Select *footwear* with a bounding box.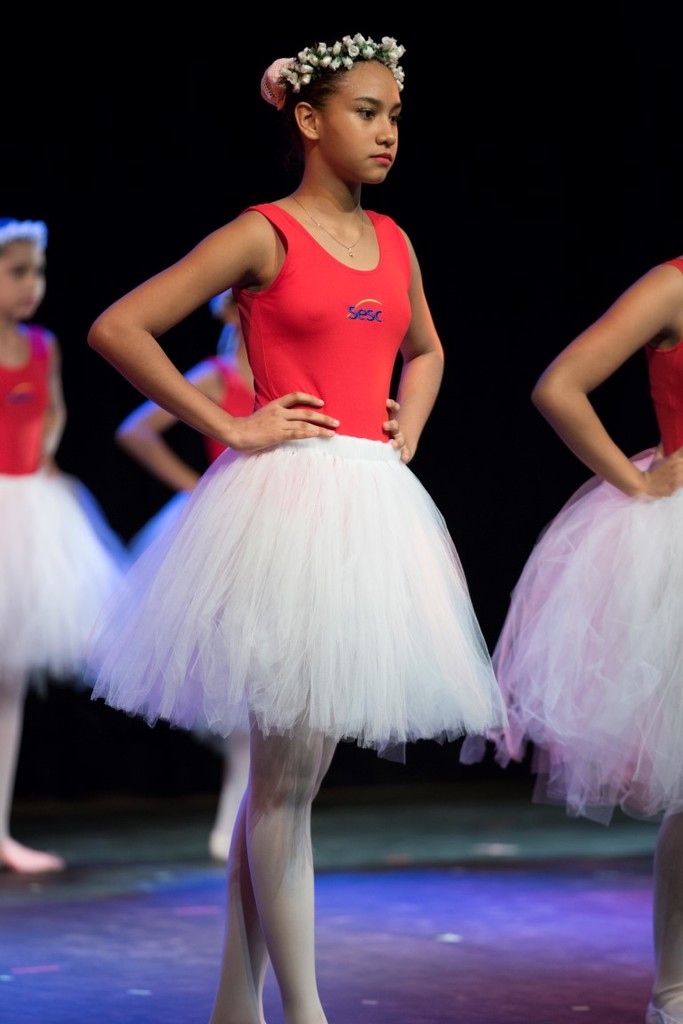
[0, 841, 63, 872].
